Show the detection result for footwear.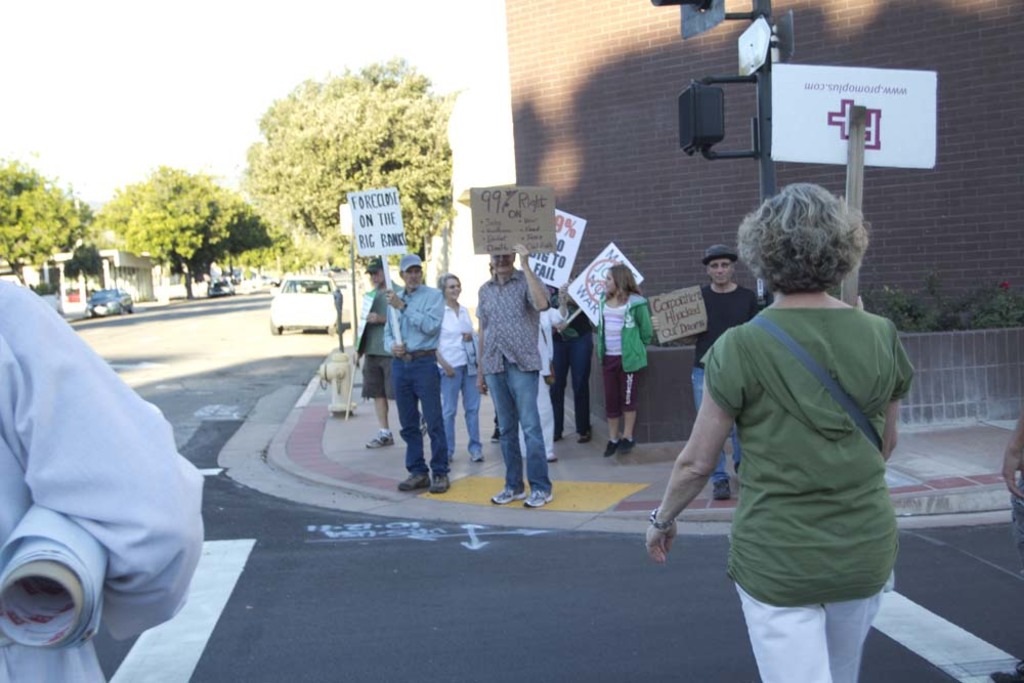
BBox(391, 469, 429, 489).
